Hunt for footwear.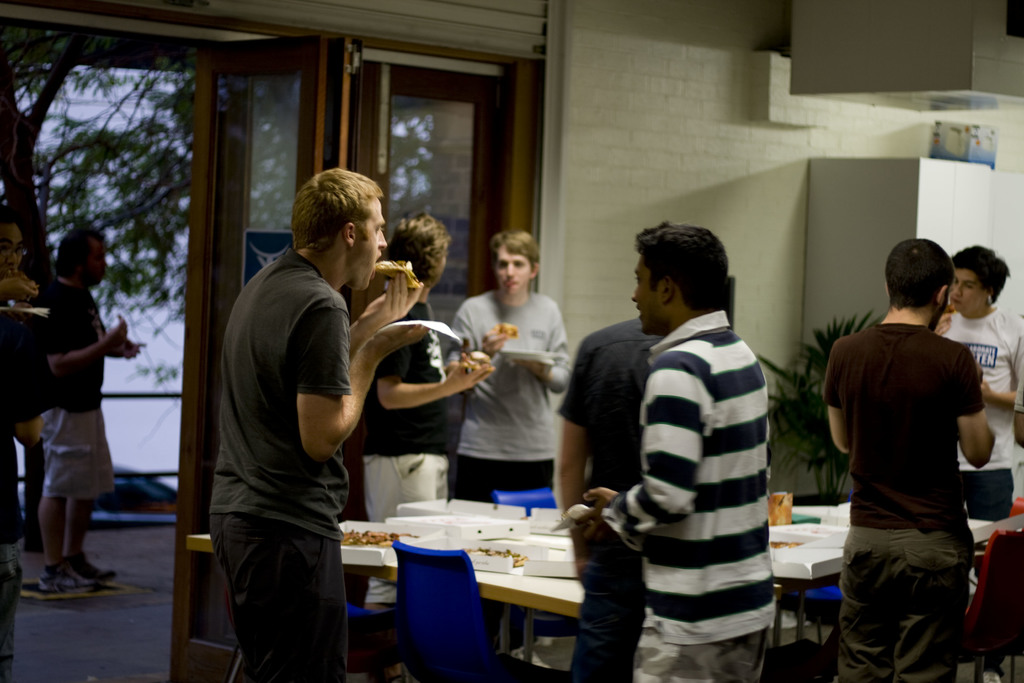
Hunted down at region(986, 668, 1002, 682).
